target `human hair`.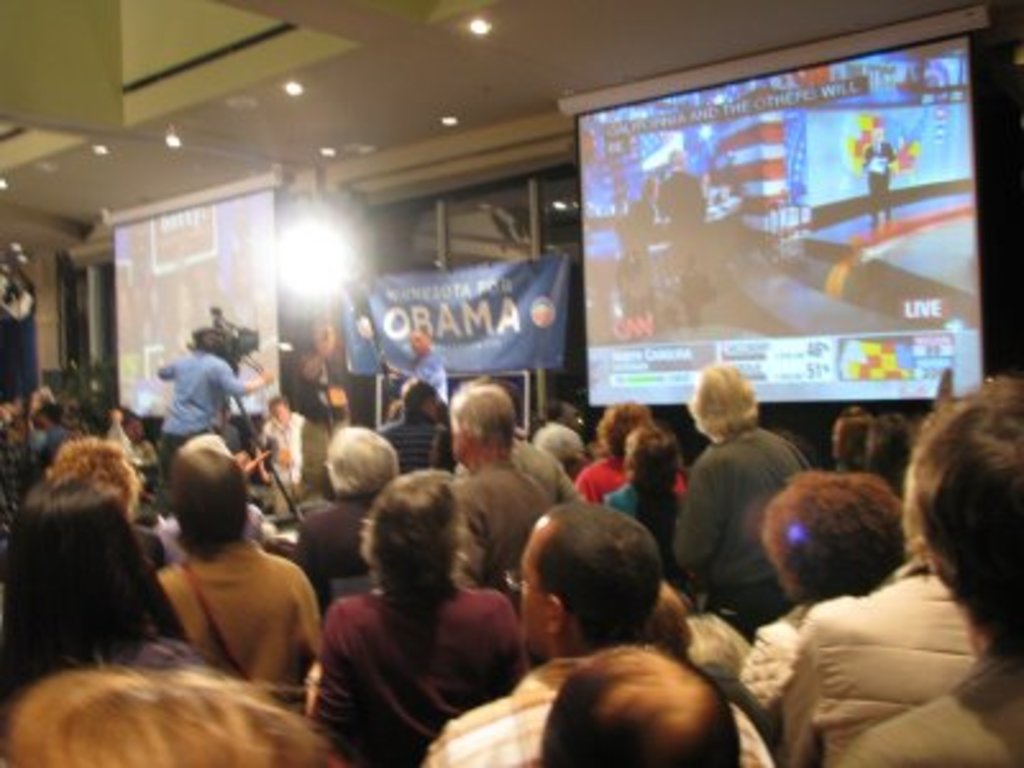
Target region: [689,358,758,440].
